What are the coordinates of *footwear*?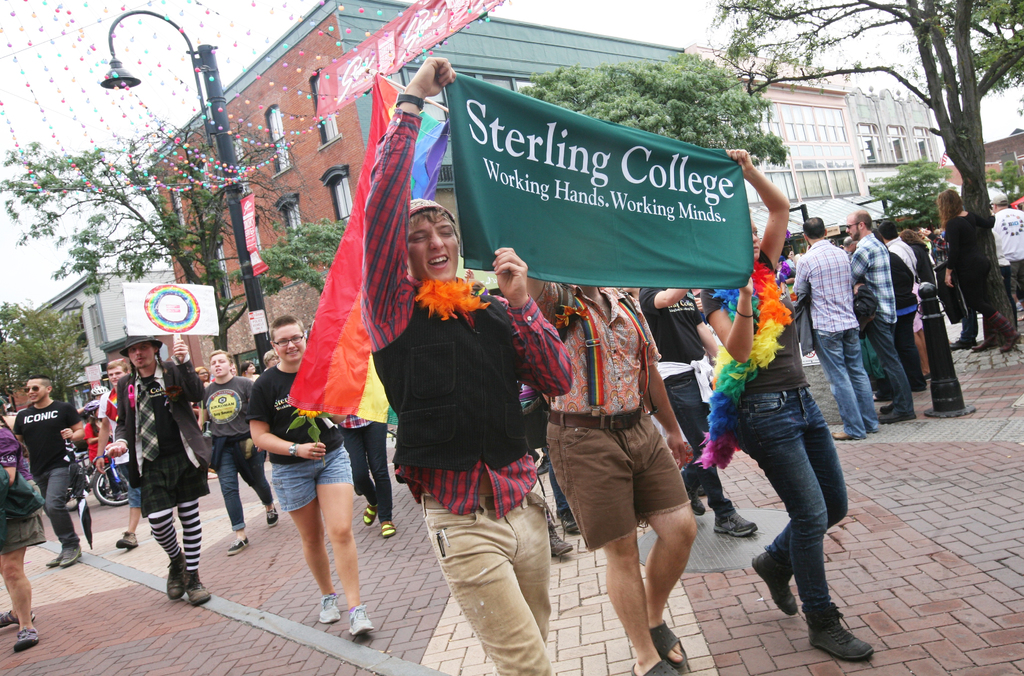
bbox=[550, 519, 572, 557].
